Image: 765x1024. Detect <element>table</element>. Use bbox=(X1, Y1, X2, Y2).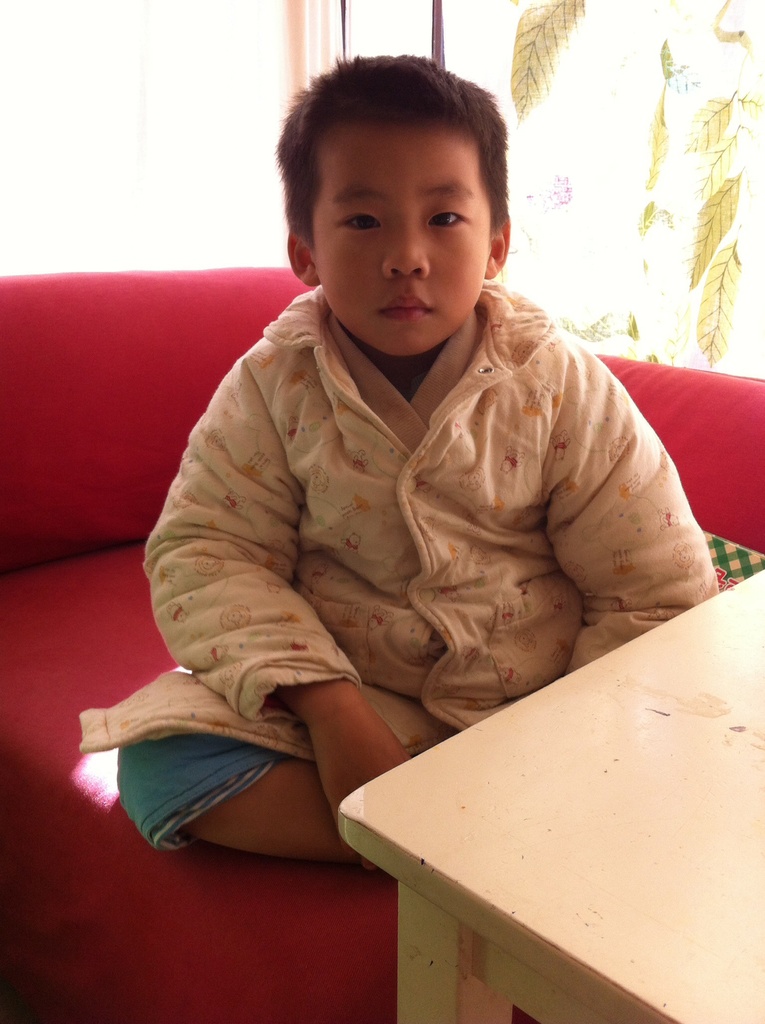
bbox=(340, 590, 764, 1023).
